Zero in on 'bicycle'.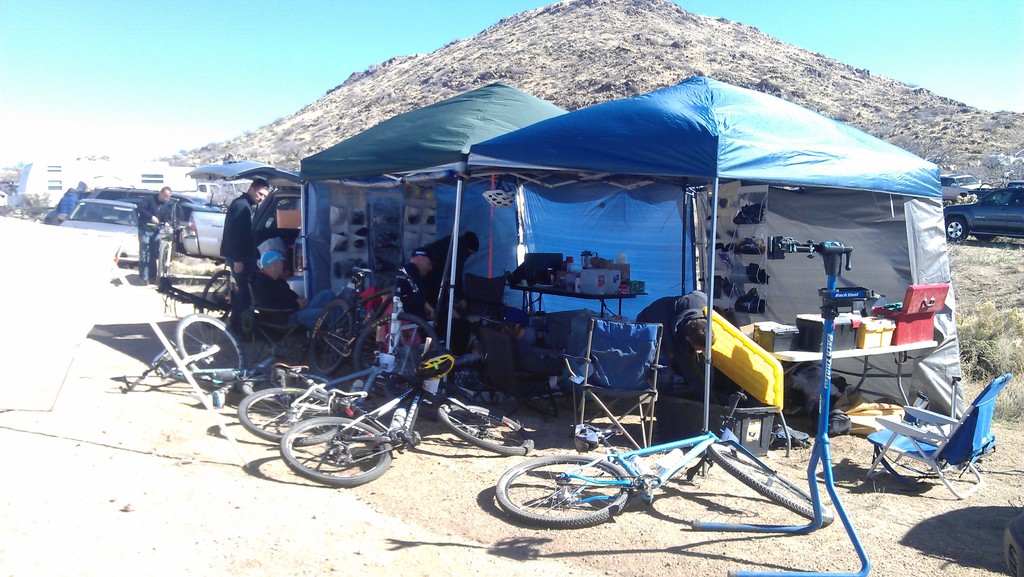
Zeroed in: region(492, 389, 835, 530).
